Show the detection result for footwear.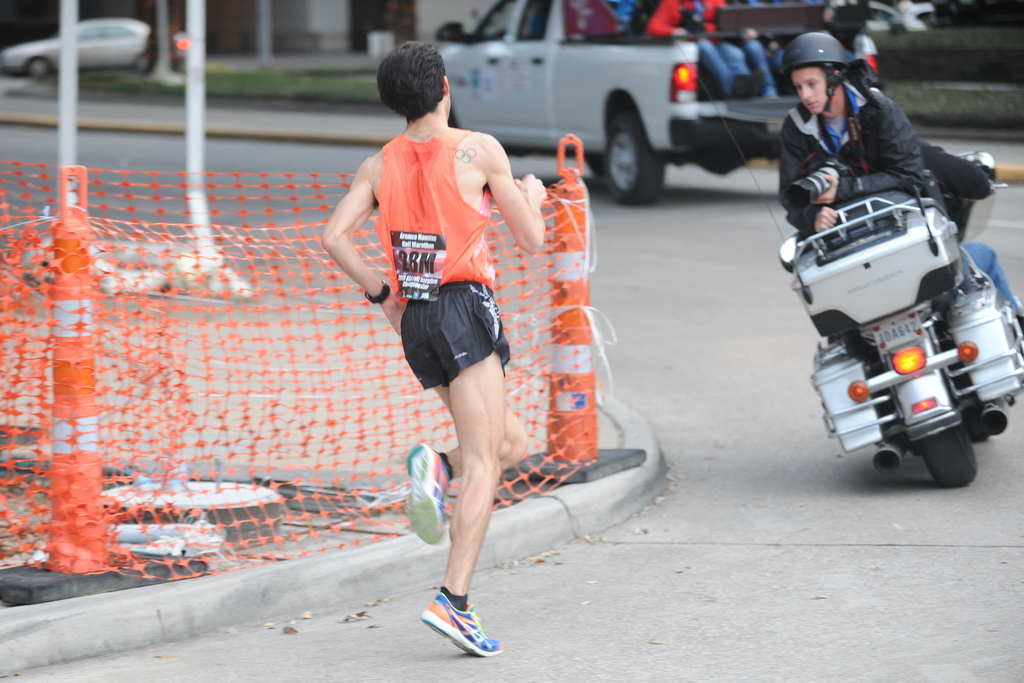
Rect(400, 439, 449, 545).
